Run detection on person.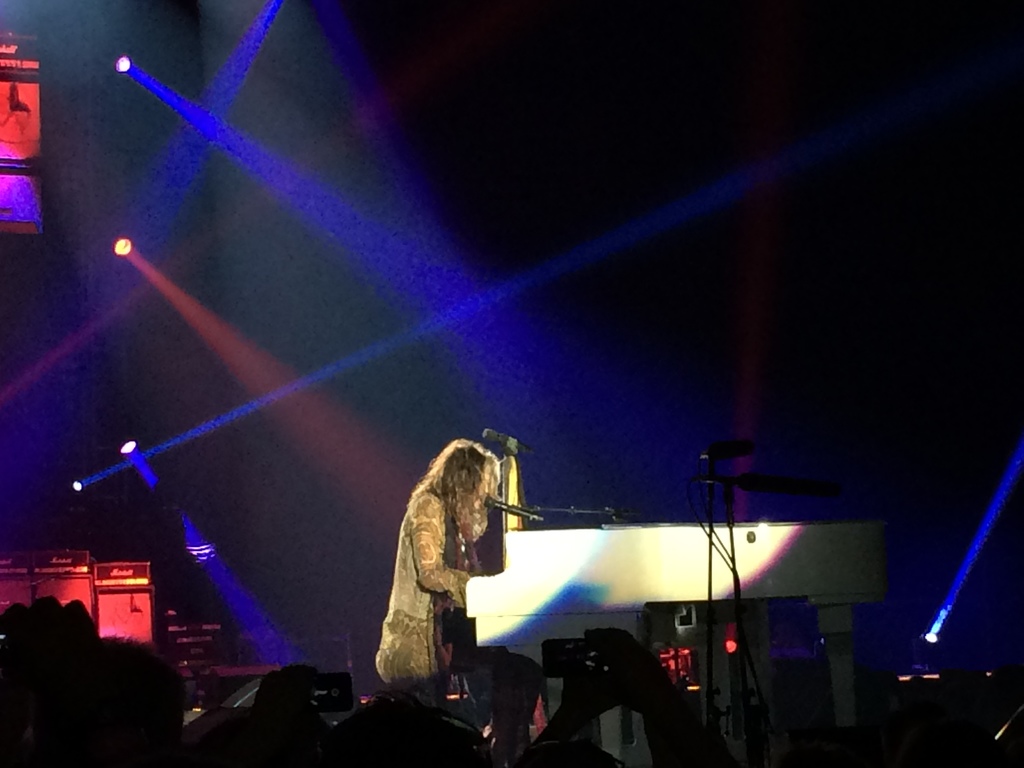
Result: 369:432:506:699.
